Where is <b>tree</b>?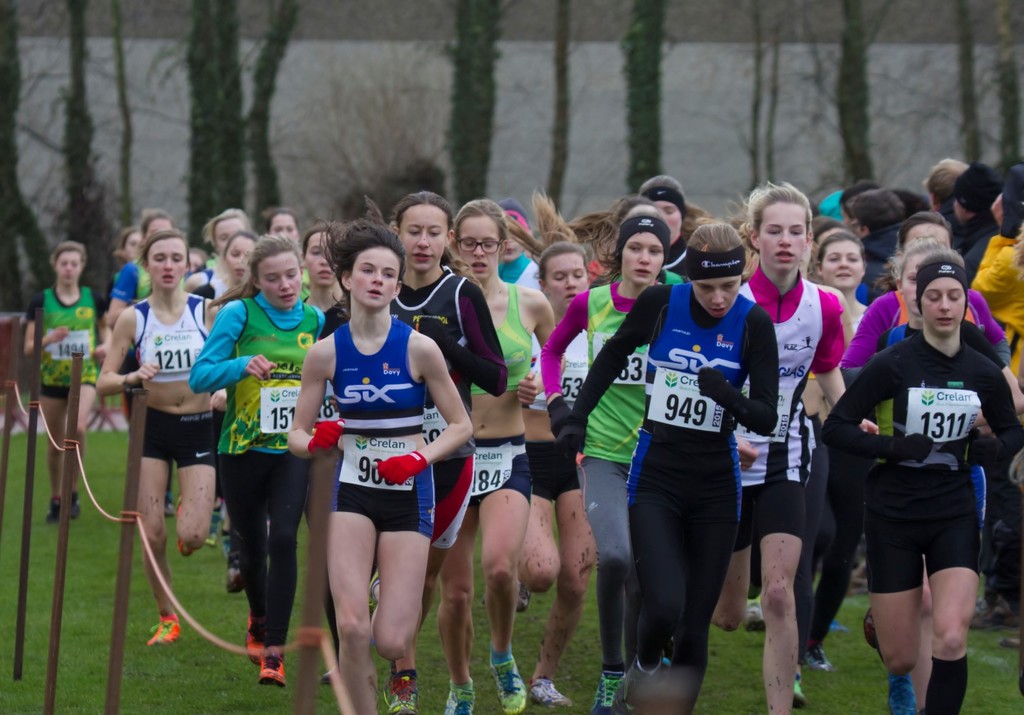
612,0,688,197.
